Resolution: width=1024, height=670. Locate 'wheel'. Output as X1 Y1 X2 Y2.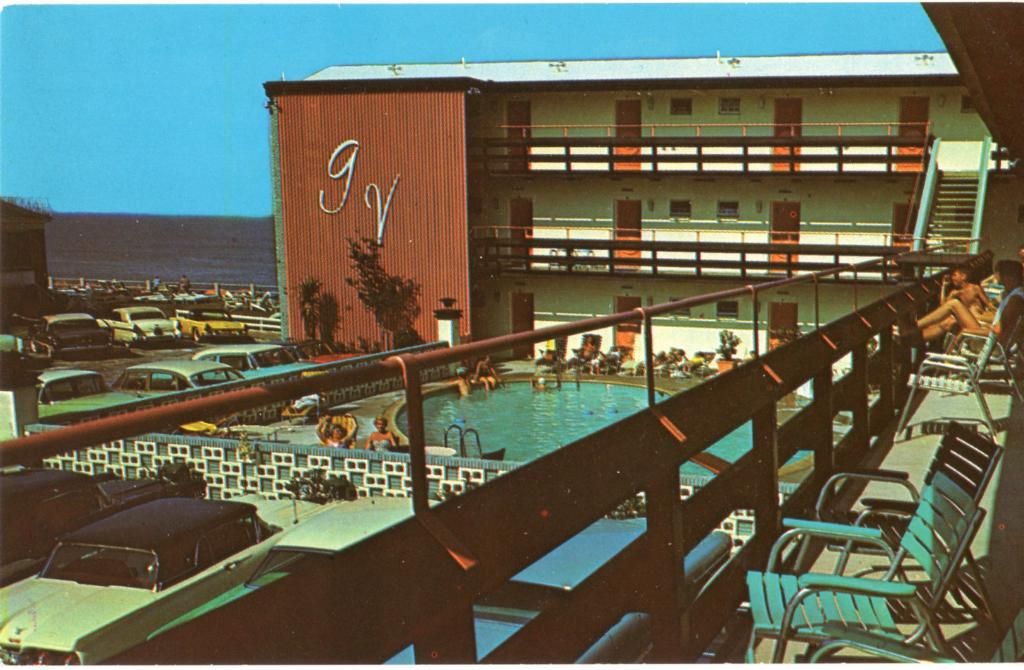
30 338 39 353.
